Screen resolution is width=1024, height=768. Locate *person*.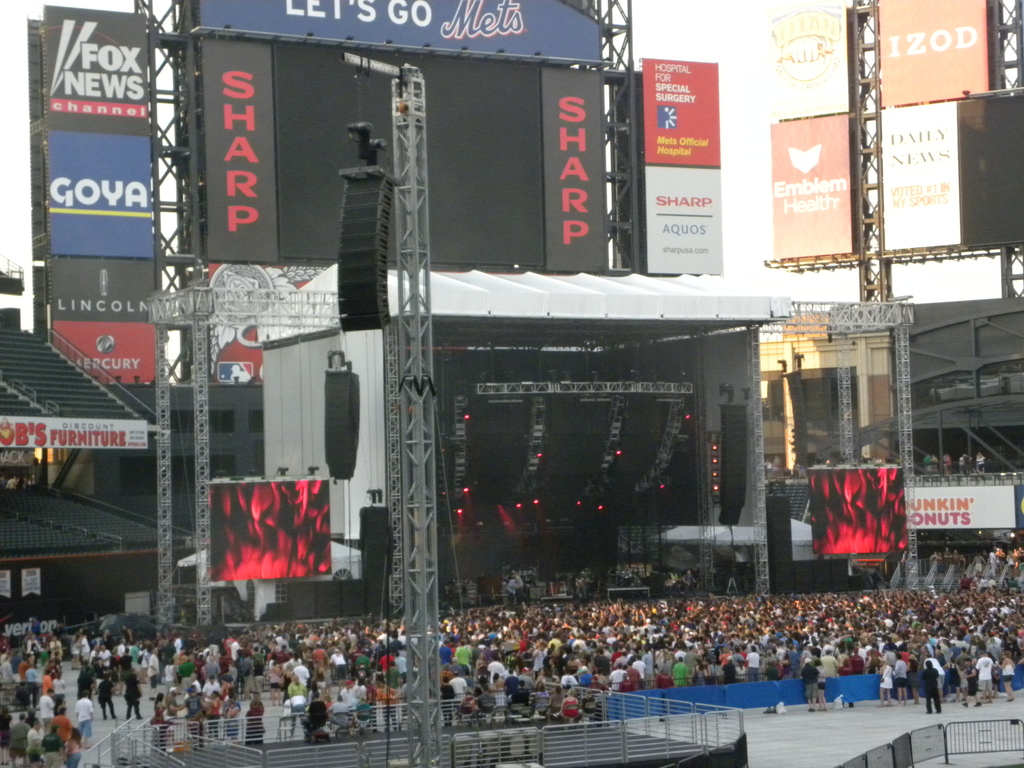
762/454/772/477.
